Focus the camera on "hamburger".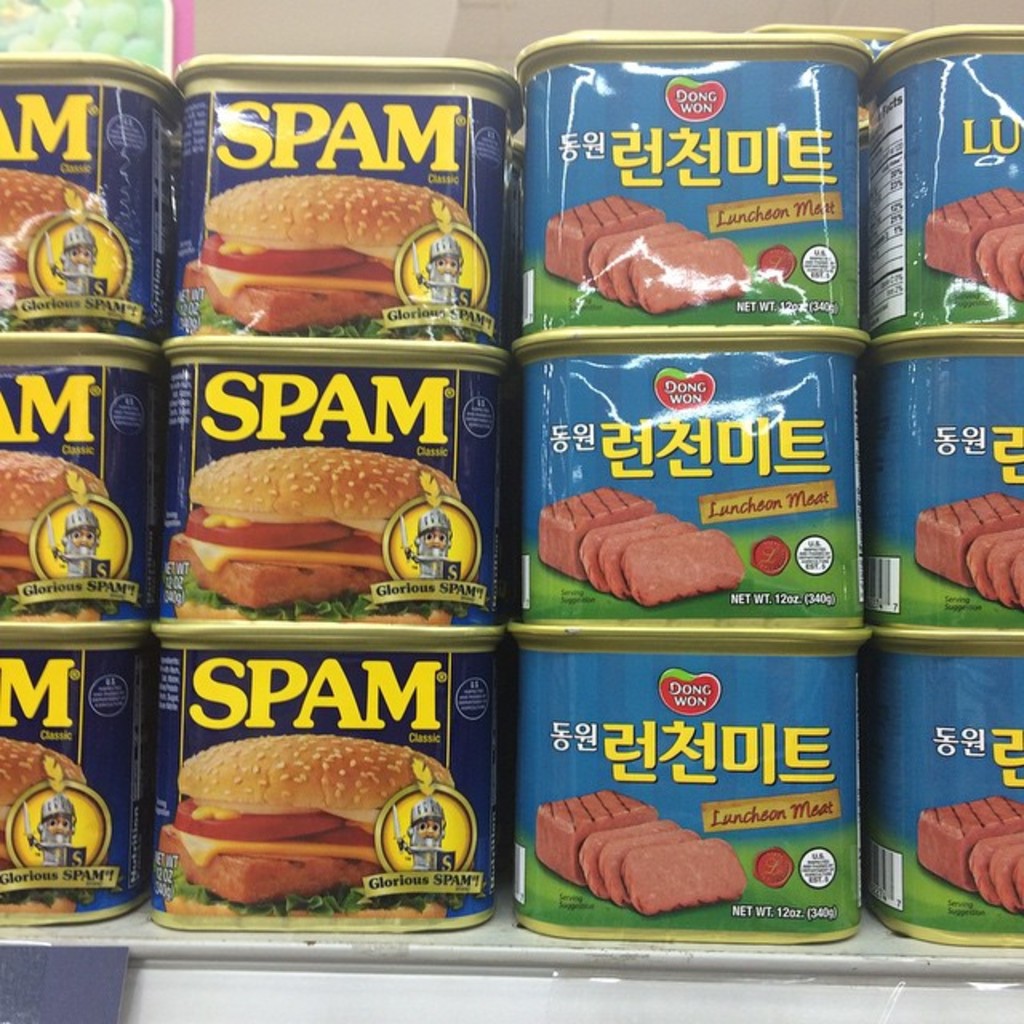
Focus region: <box>186,174,466,339</box>.
